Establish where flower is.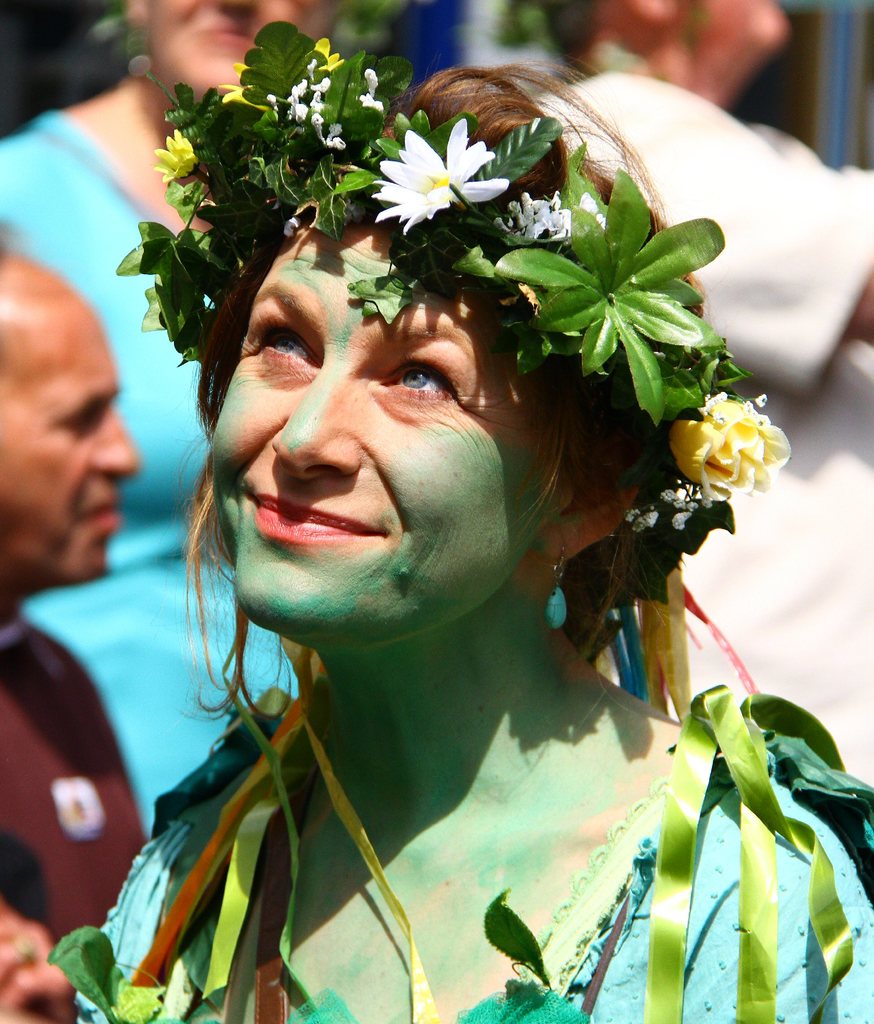
Established at pyautogui.locateOnScreen(490, 192, 583, 244).
